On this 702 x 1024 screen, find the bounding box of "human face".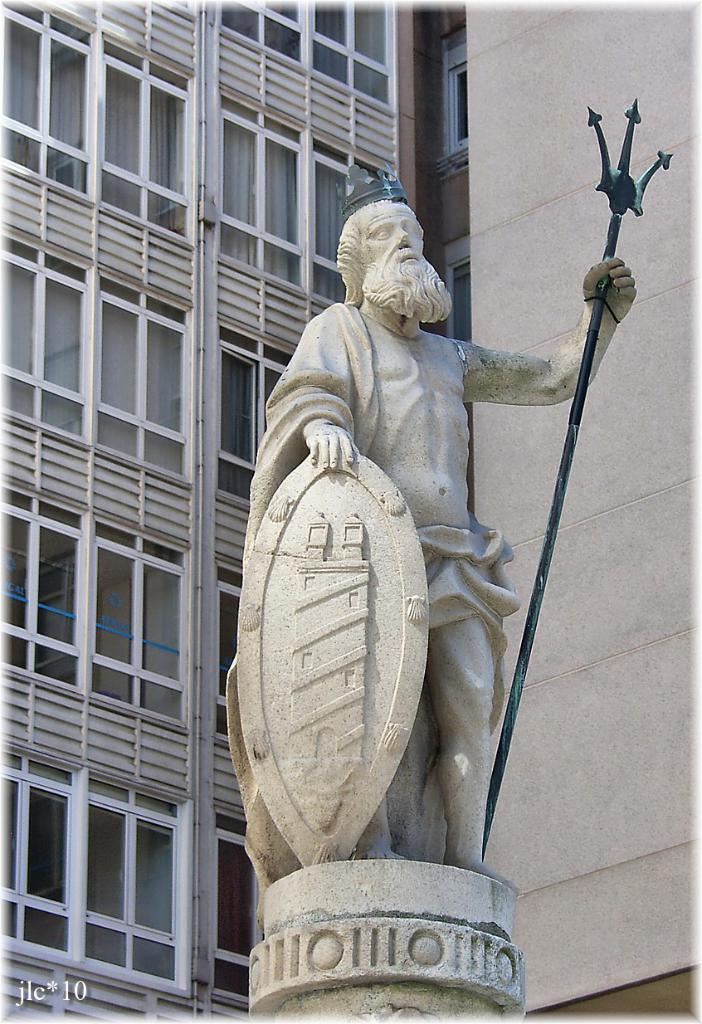
Bounding box: 361,212,426,268.
